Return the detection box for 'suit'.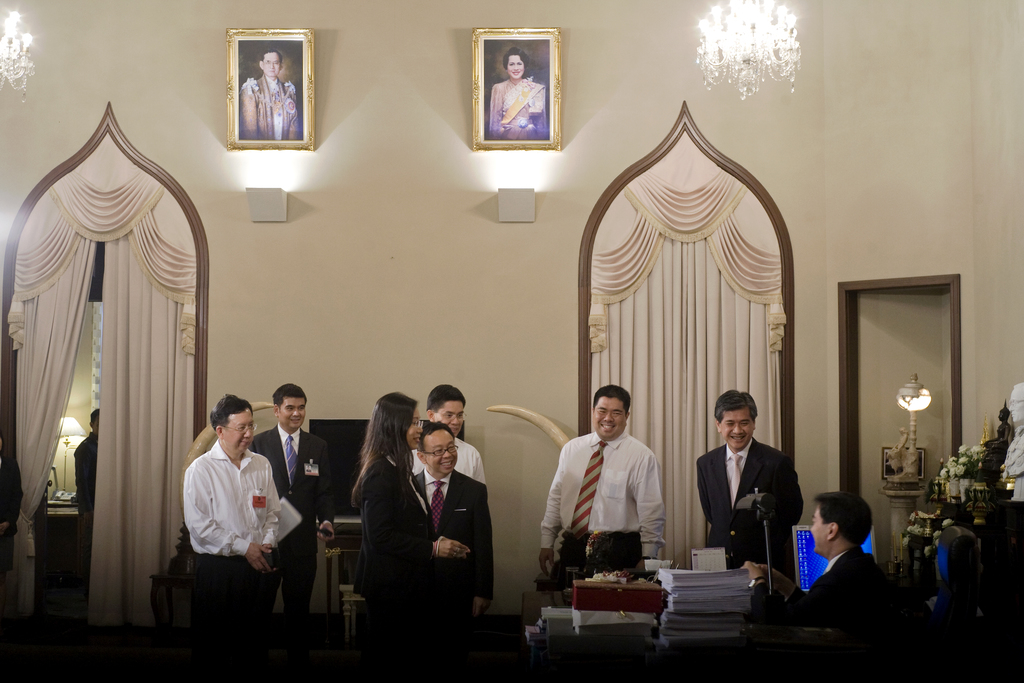
Rect(345, 452, 442, 682).
